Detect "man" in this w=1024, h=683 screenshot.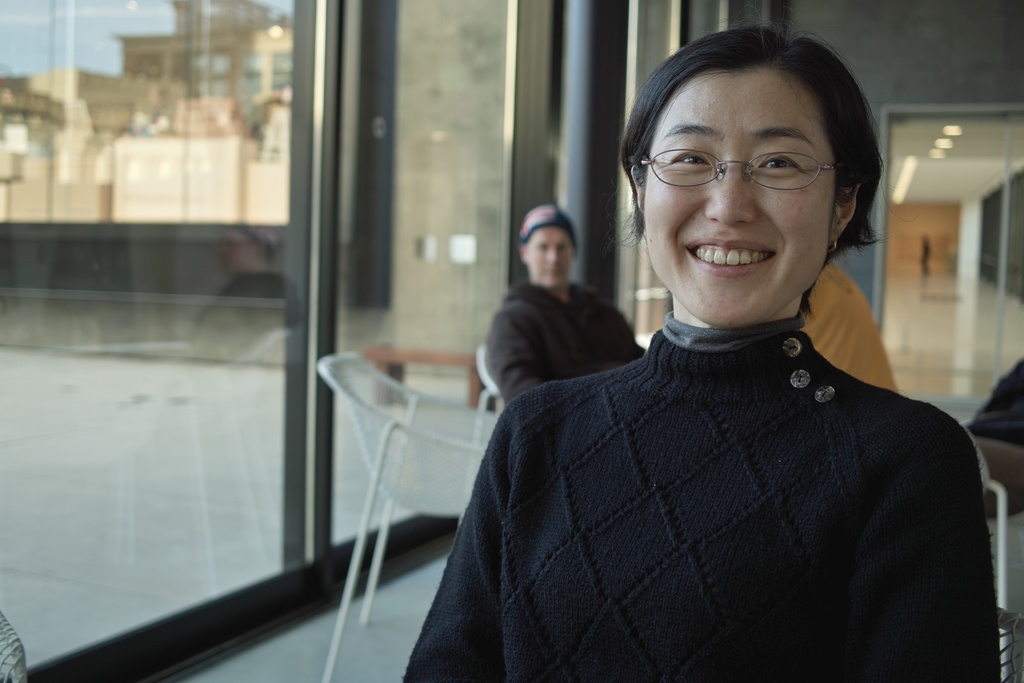
Detection: (left=481, top=197, right=616, bottom=432).
